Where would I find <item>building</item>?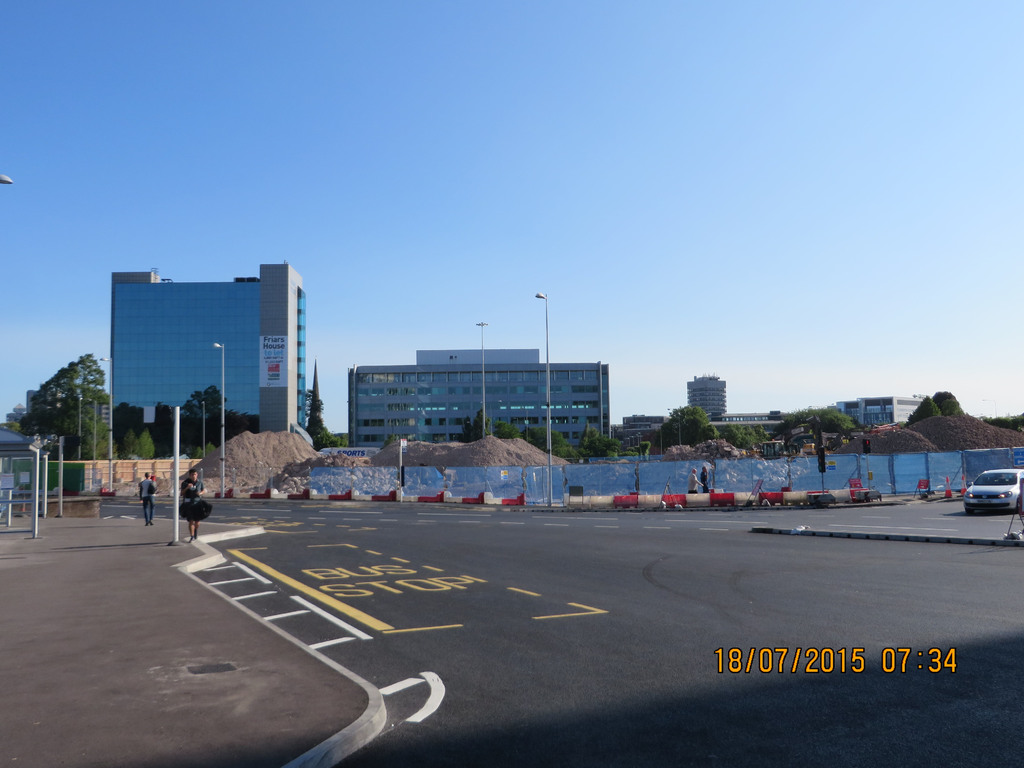
At {"left": 352, "top": 348, "right": 612, "bottom": 461}.
